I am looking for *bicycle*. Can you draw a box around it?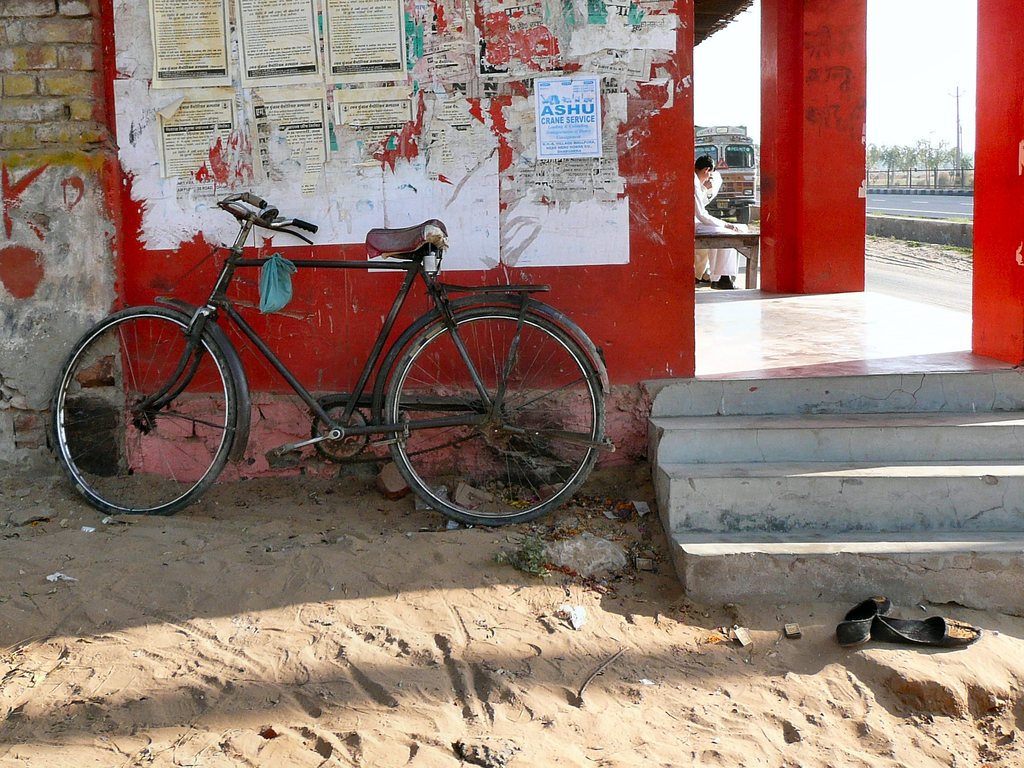
Sure, the bounding box is x1=45, y1=157, x2=615, y2=540.
